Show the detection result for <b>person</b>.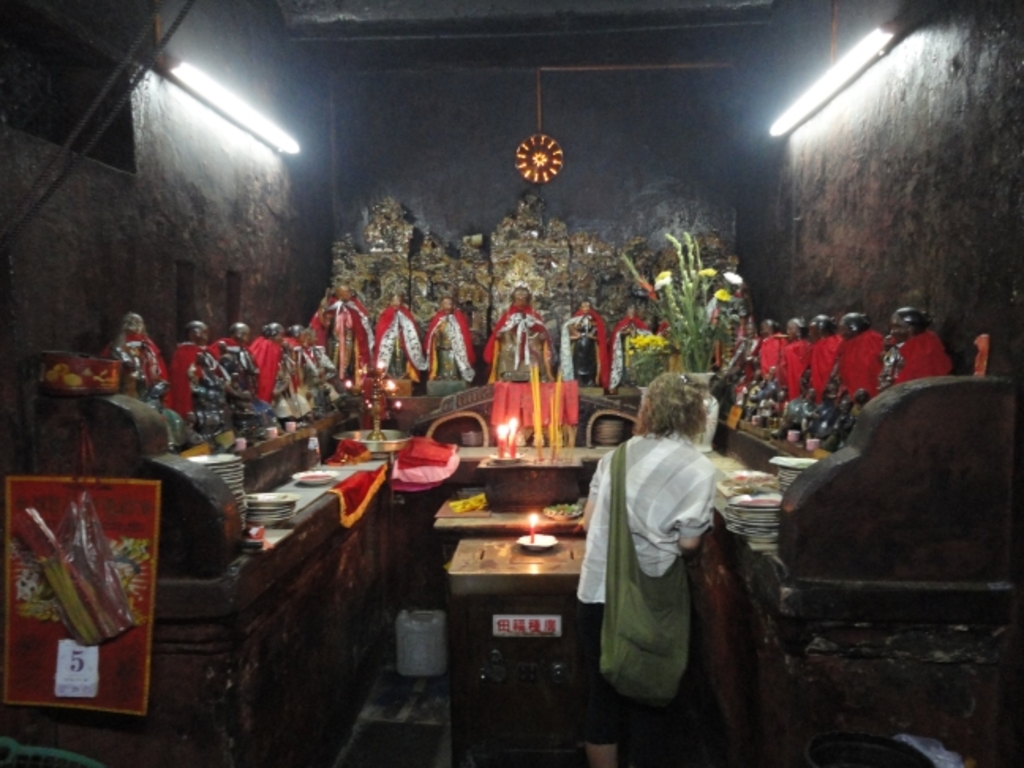
locate(654, 316, 687, 368).
